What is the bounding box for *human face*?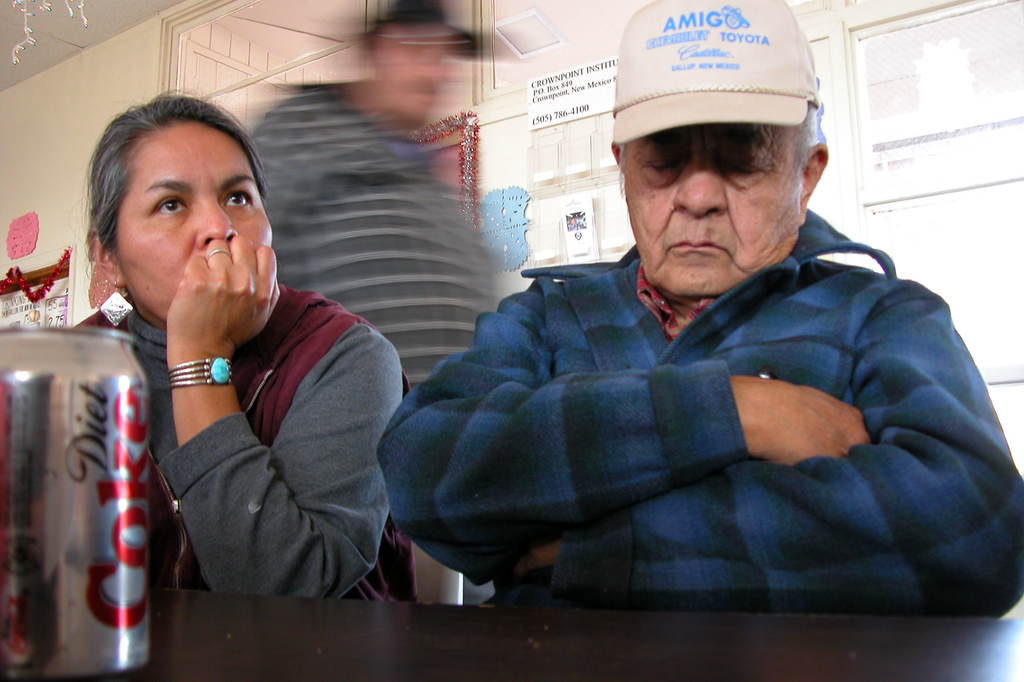
111,122,268,328.
